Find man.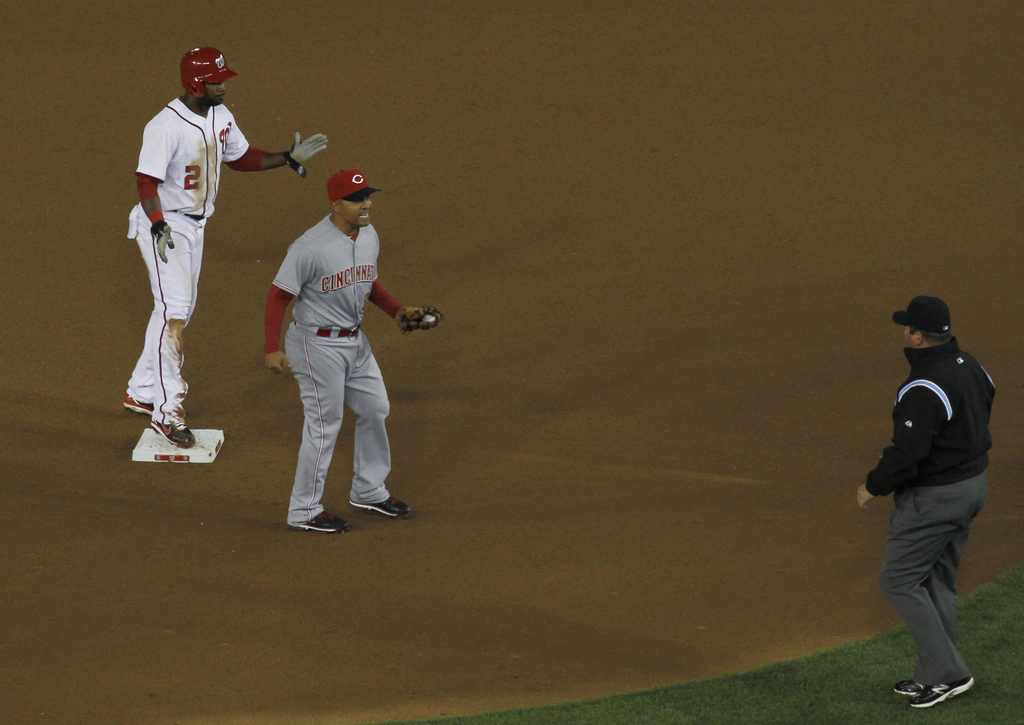
BBox(849, 253, 1001, 724).
